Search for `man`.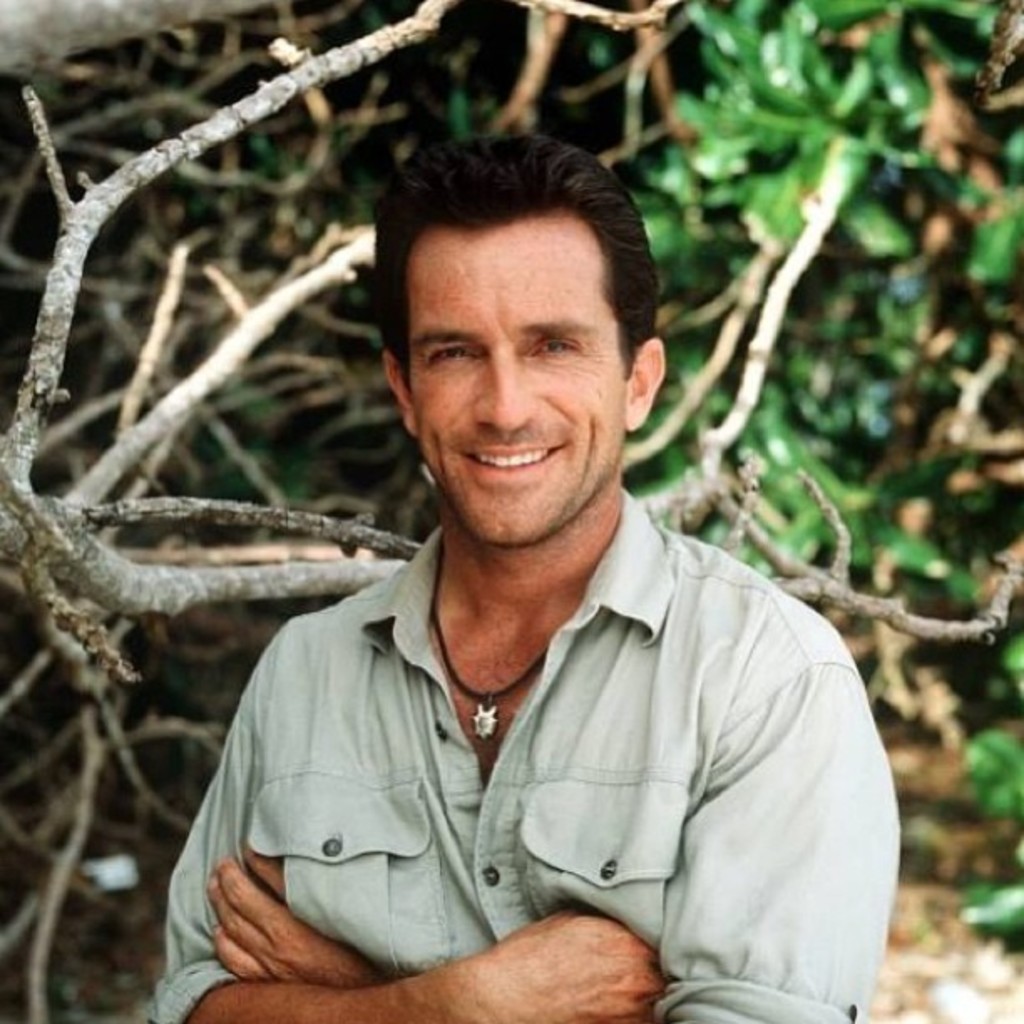
Found at <bbox>157, 142, 910, 999</bbox>.
